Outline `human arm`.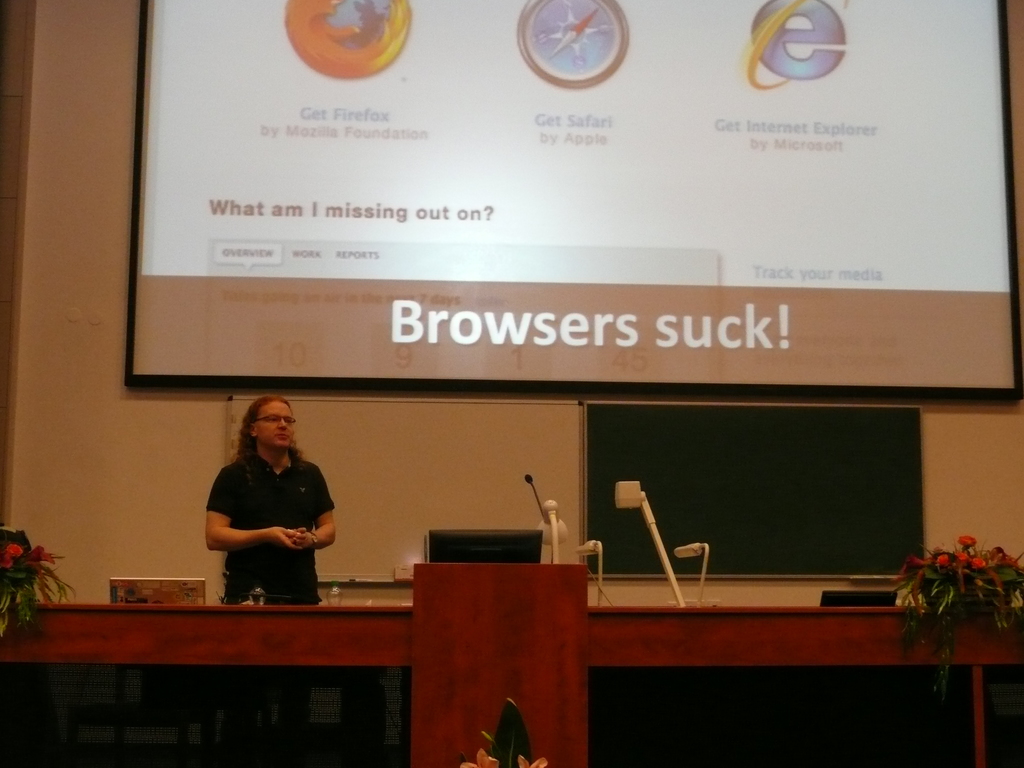
Outline: (left=289, top=463, right=336, bottom=552).
